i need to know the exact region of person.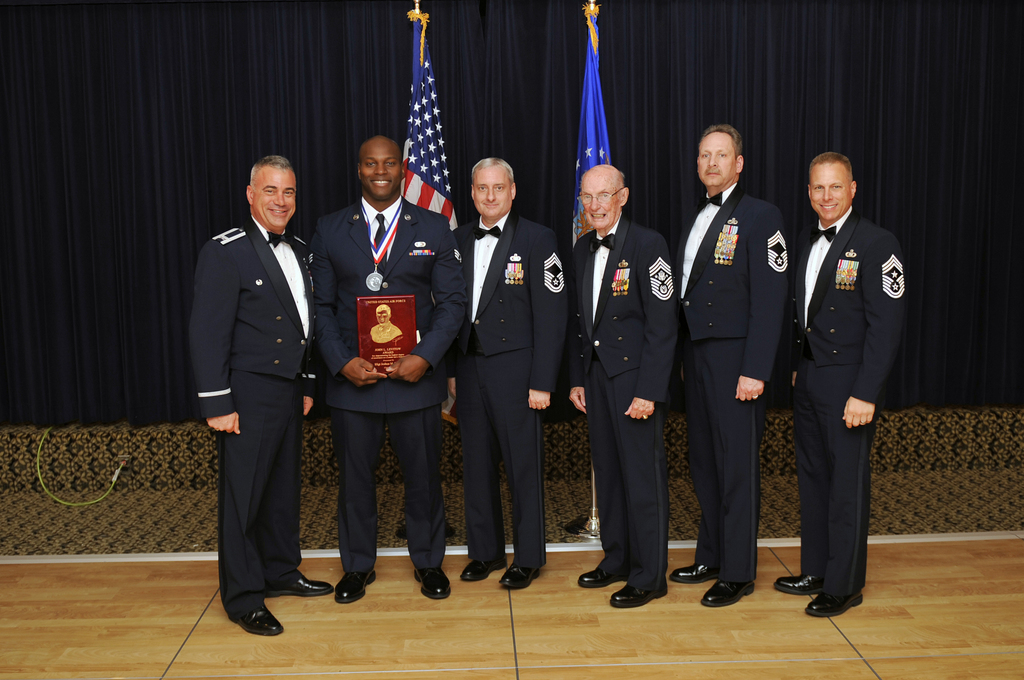
Region: x1=442, y1=156, x2=566, y2=590.
